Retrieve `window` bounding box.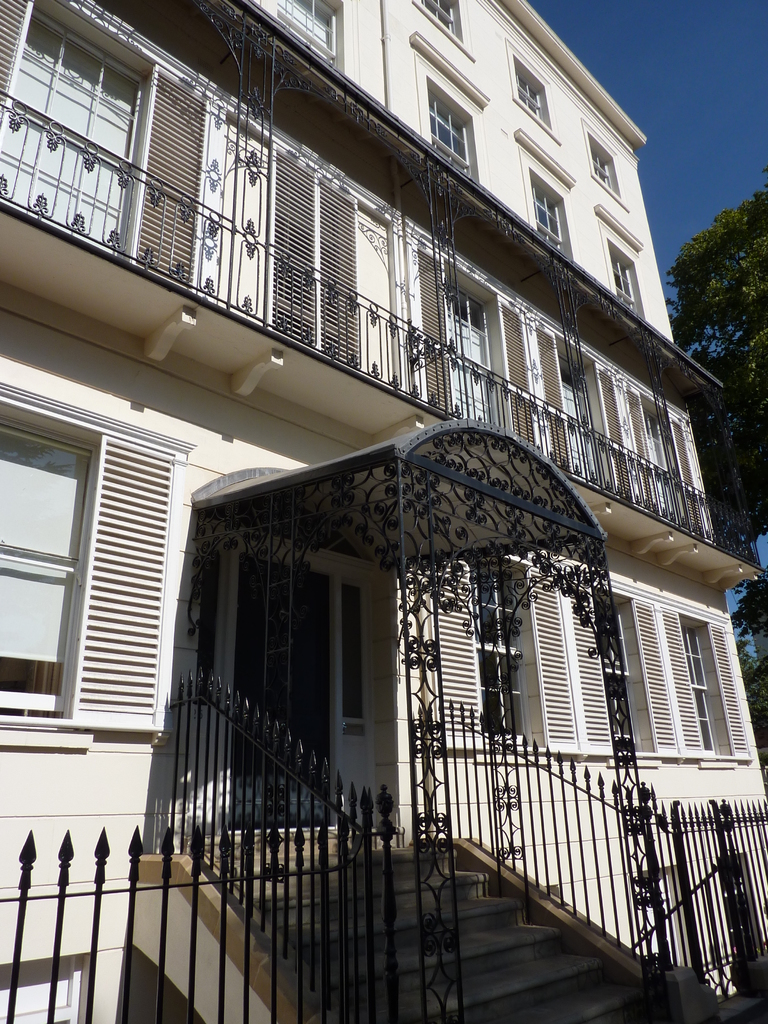
Bounding box: Rect(627, 382, 707, 548).
